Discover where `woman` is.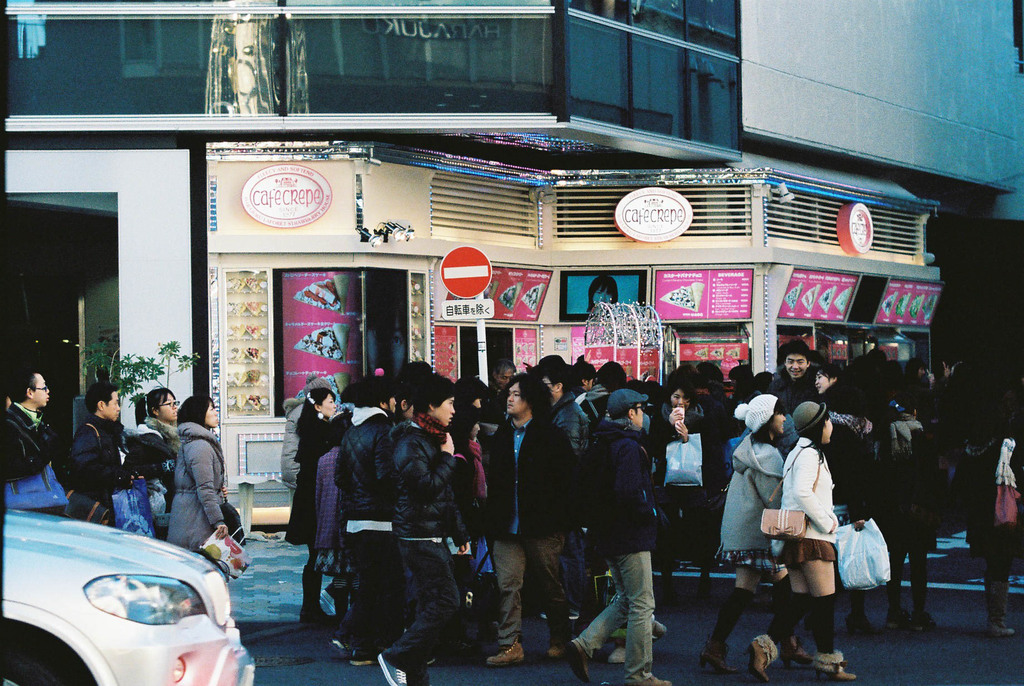
Discovered at box=[166, 395, 232, 551].
